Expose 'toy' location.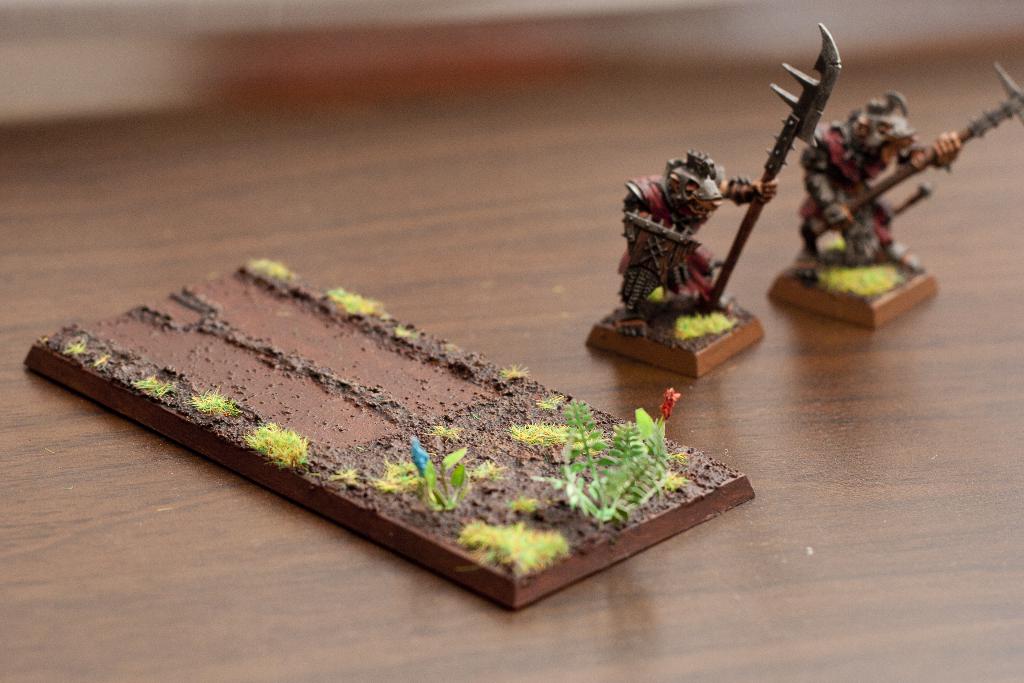
Exposed at detection(593, 79, 843, 364).
